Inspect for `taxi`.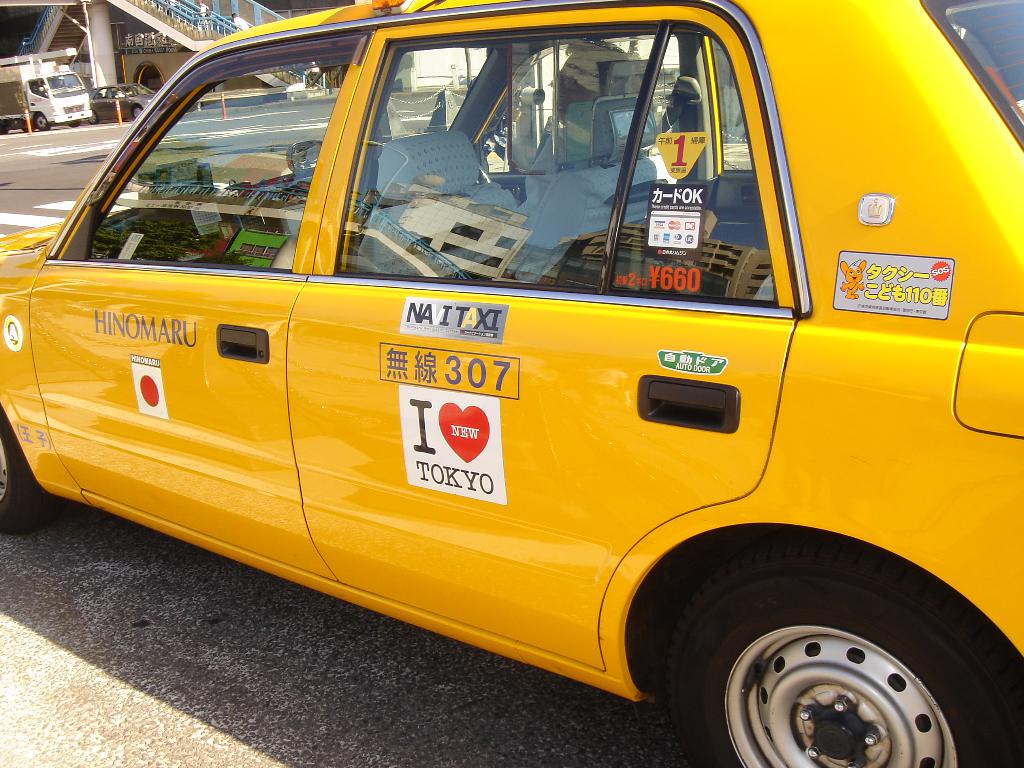
Inspection: <bbox>0, 0, 1023, 767</bbox>.
